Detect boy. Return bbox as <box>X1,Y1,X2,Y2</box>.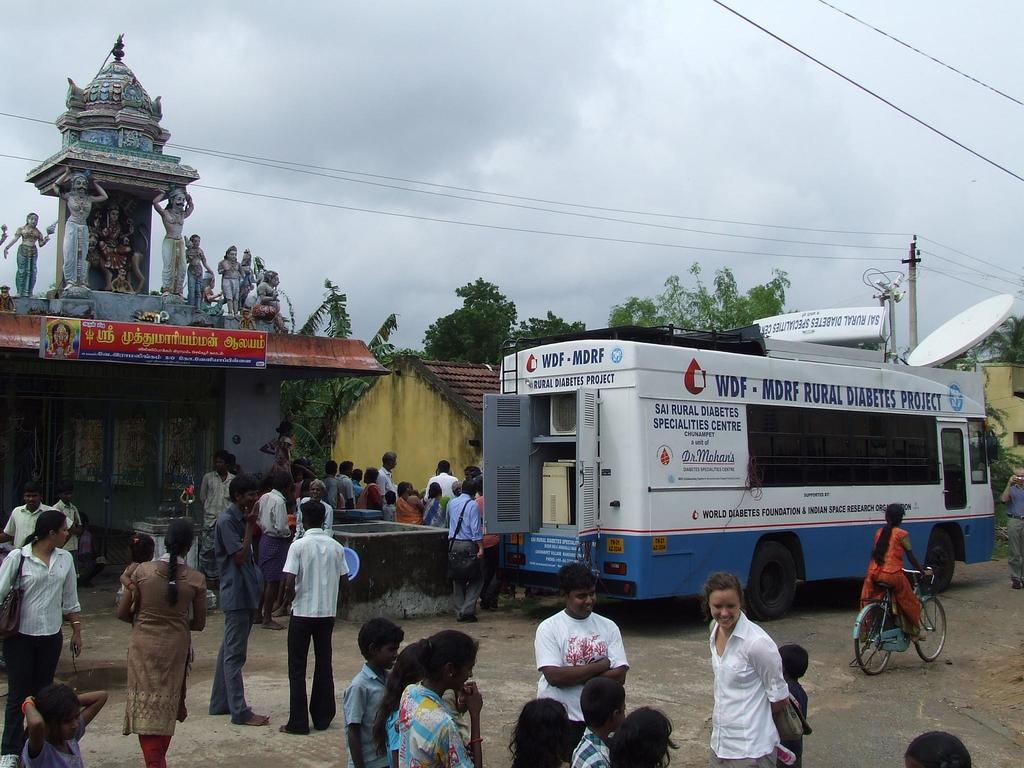
<box>383,490,396,522</box>.
